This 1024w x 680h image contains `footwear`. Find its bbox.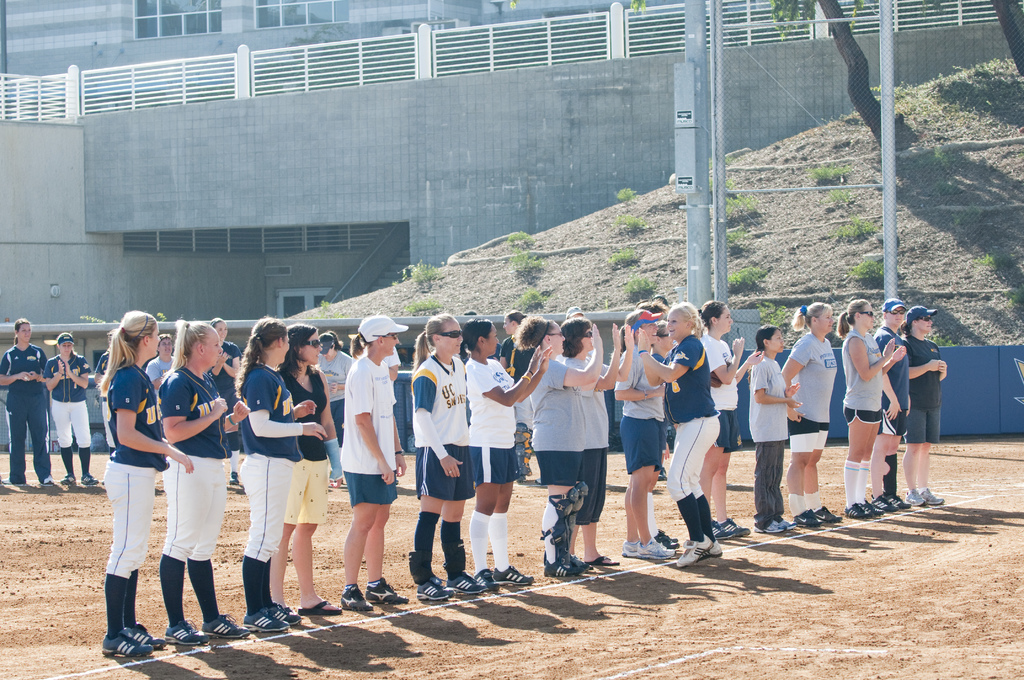
bbox=[675, 531, 716, 567].
